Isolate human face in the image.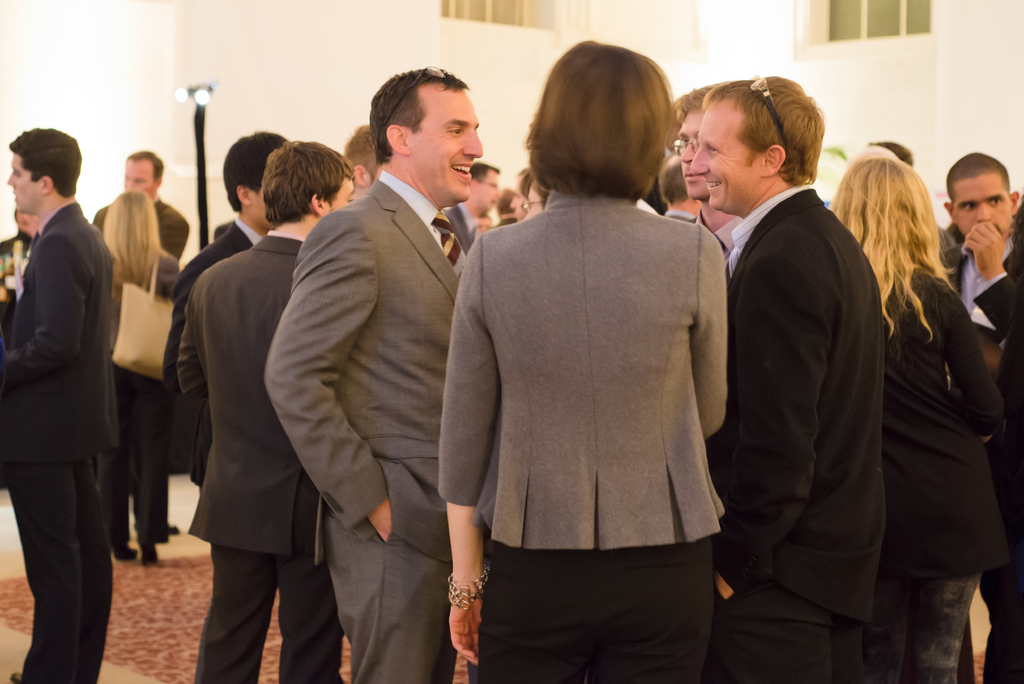
Isolated region: (676, 110, 711, 199).
